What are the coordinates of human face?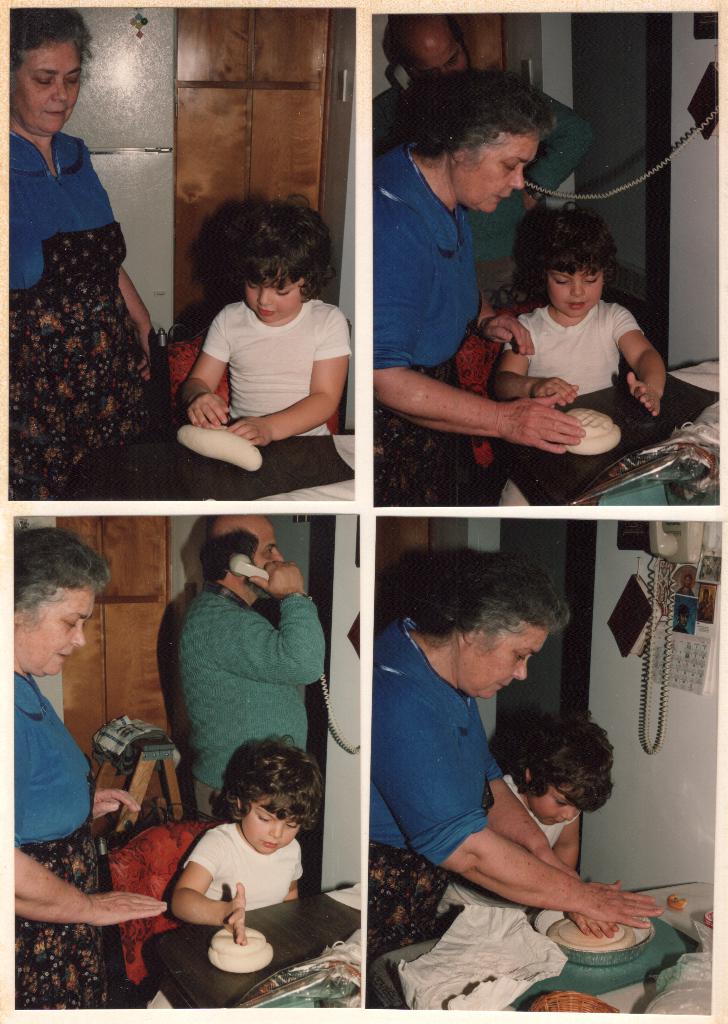
BBox(551, 267, 607, 314).
